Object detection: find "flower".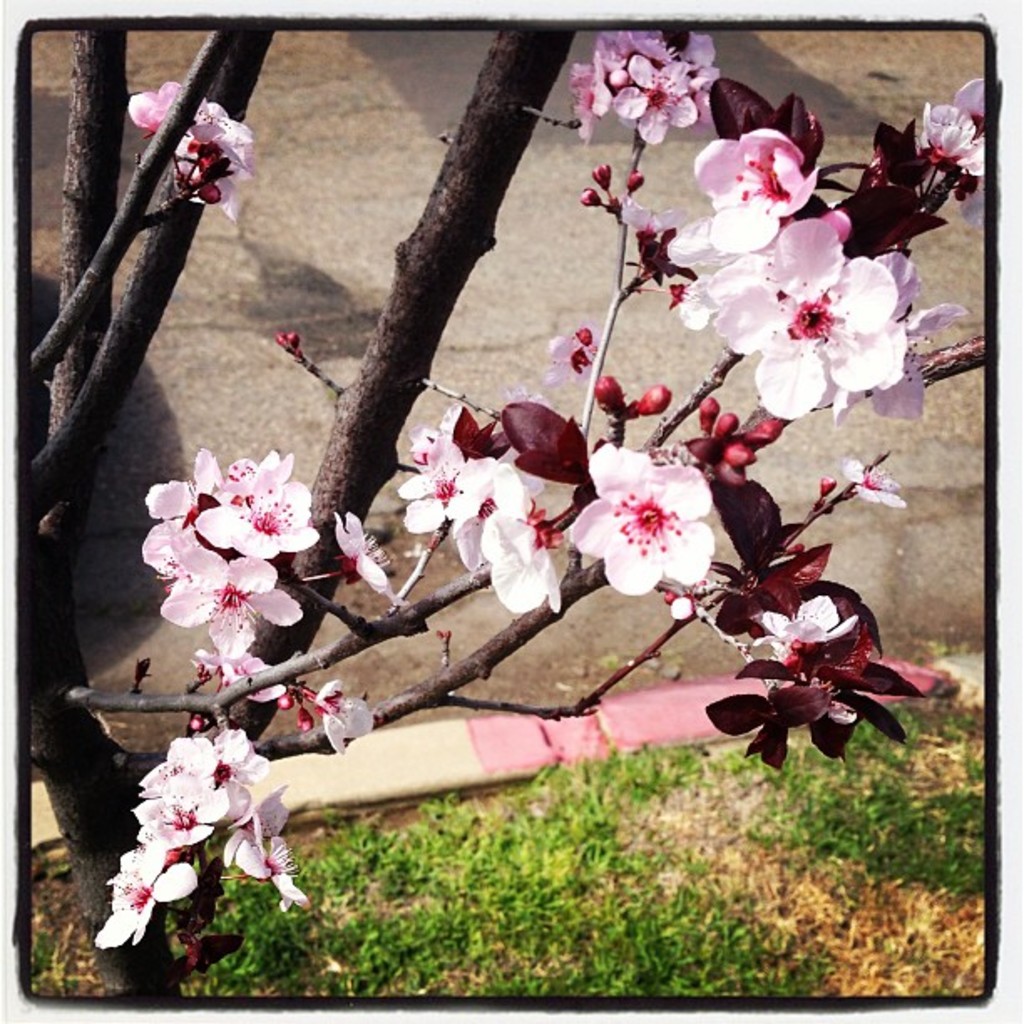
rect(622, 196, 674, 239).
